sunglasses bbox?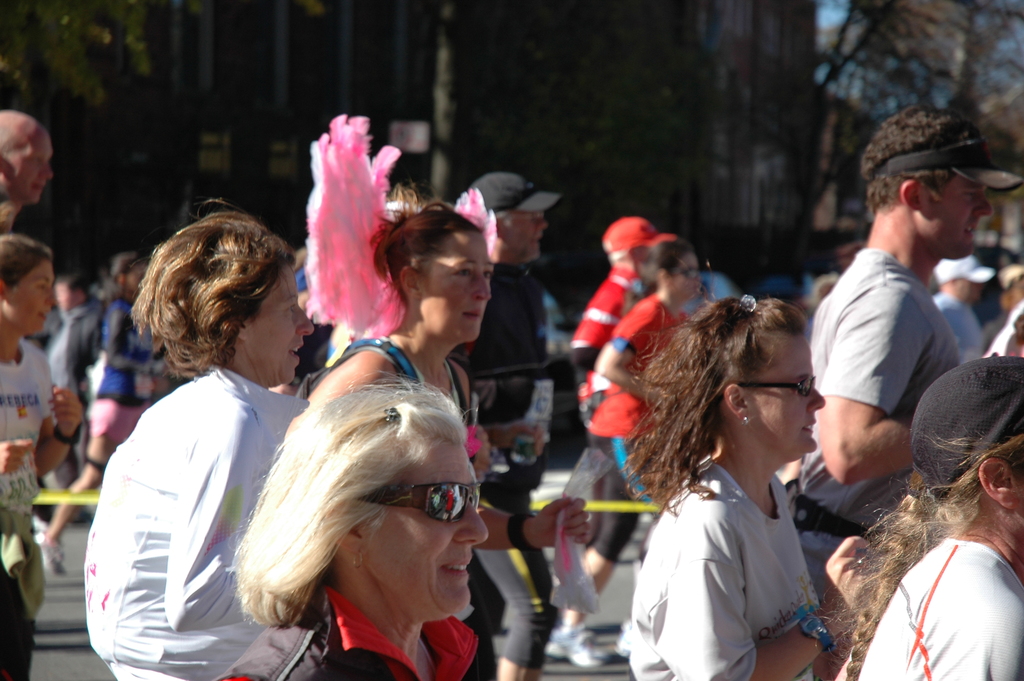
region(671, 270, 696, 280)
